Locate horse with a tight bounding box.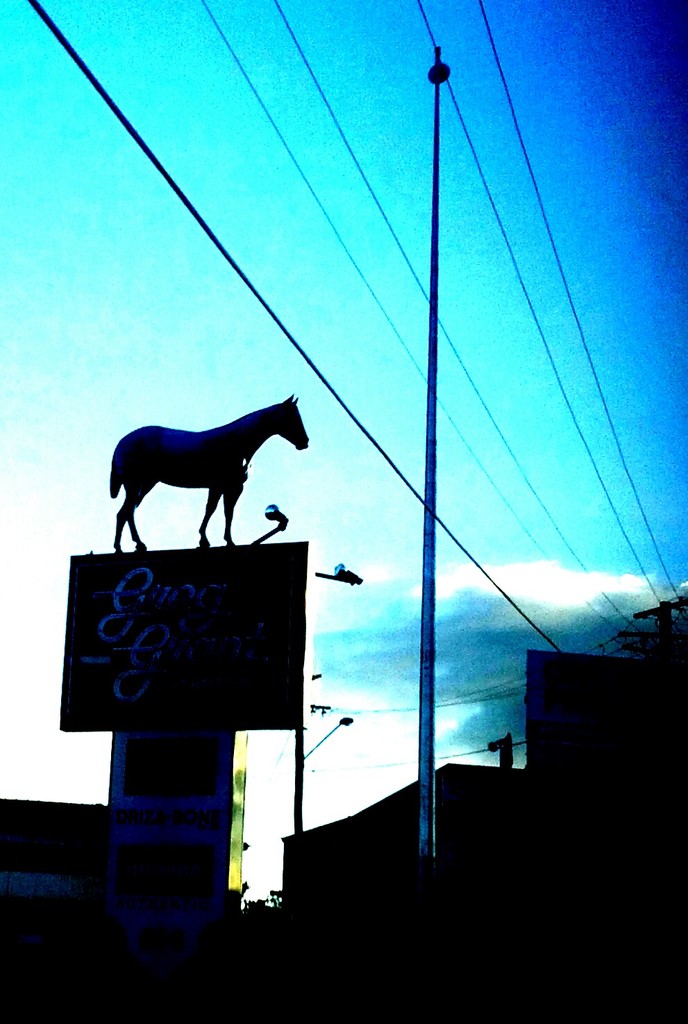
(105, 388, 308, 554).
